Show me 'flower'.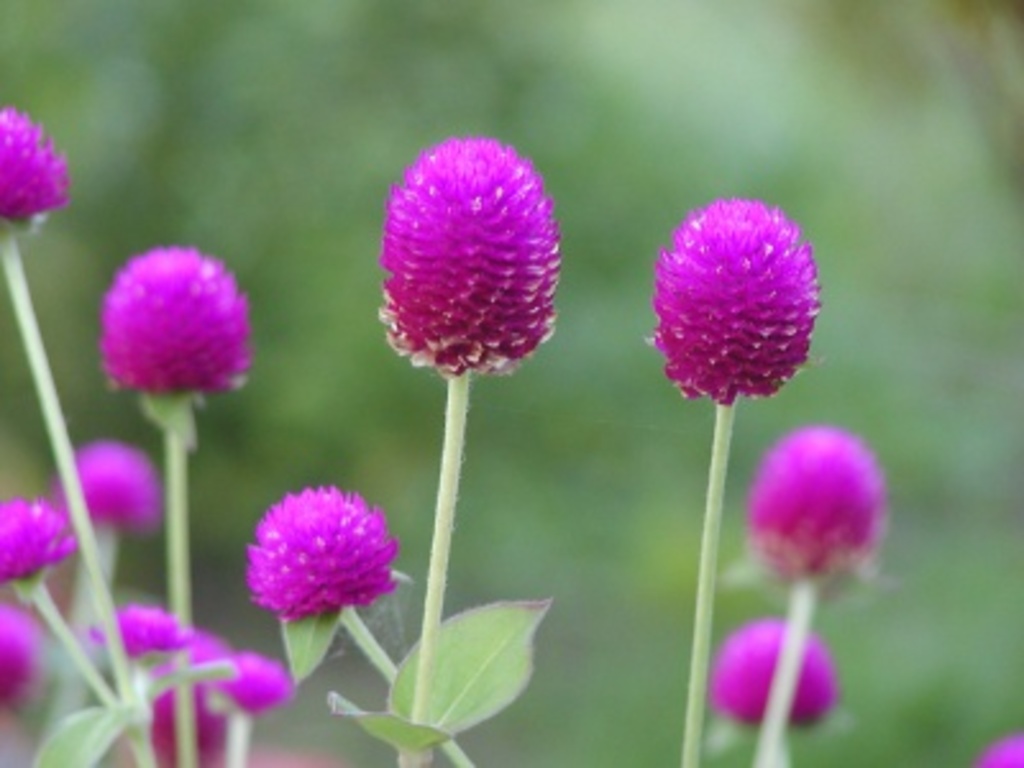
'flower' is here: bbox=(228, 479, 415, 627).
